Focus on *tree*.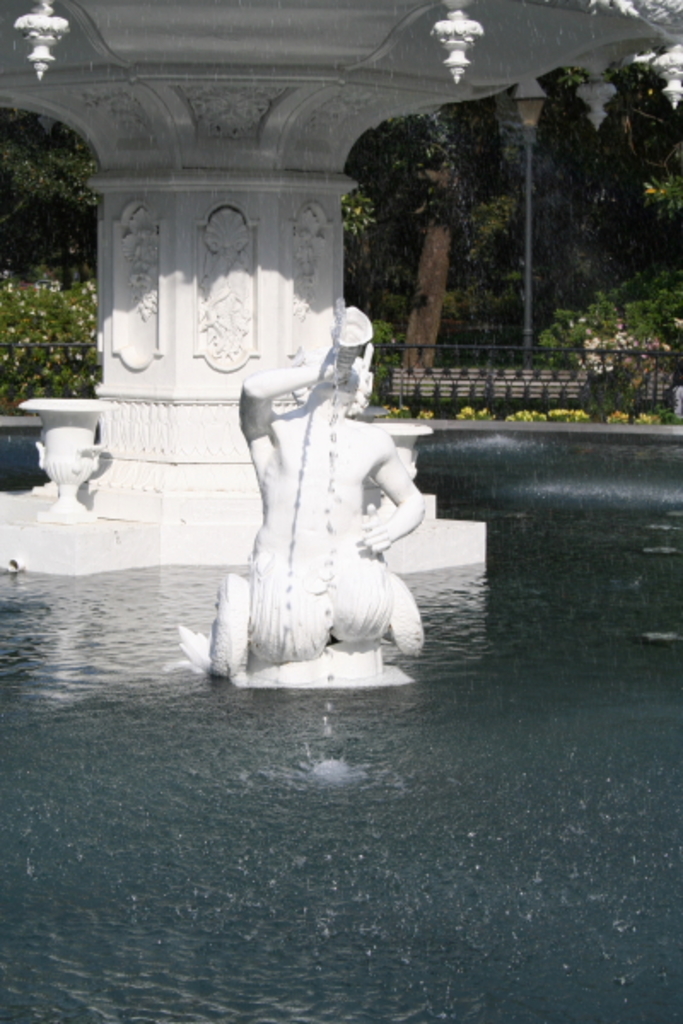
Focused at select_region(0, 109, 111, 430).
